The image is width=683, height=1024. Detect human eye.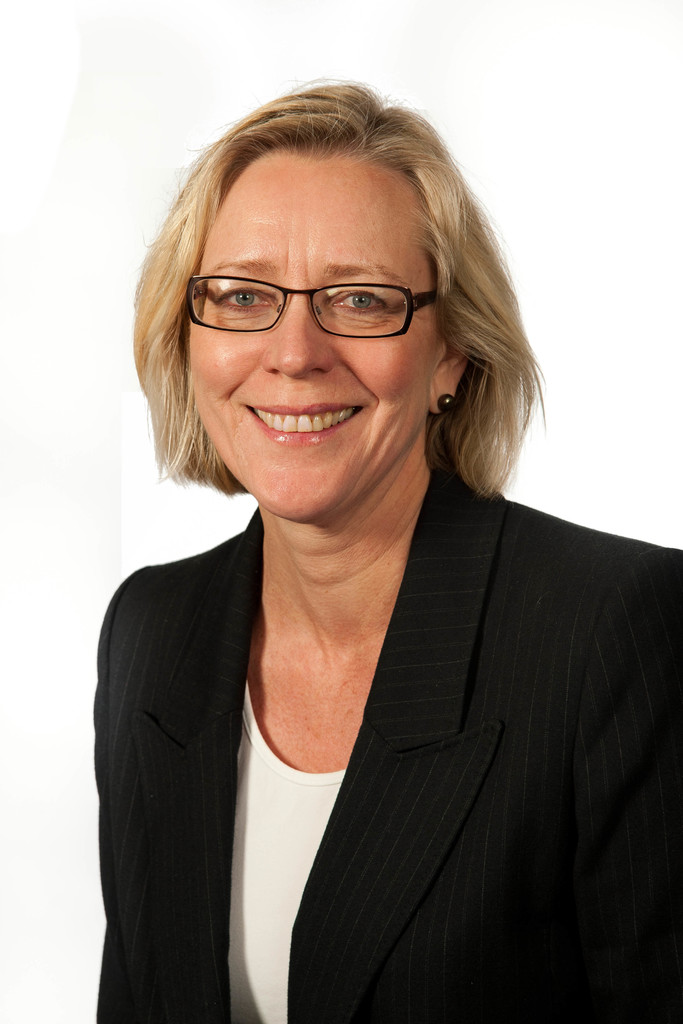
Detection: [210, 280, 277, 319].
